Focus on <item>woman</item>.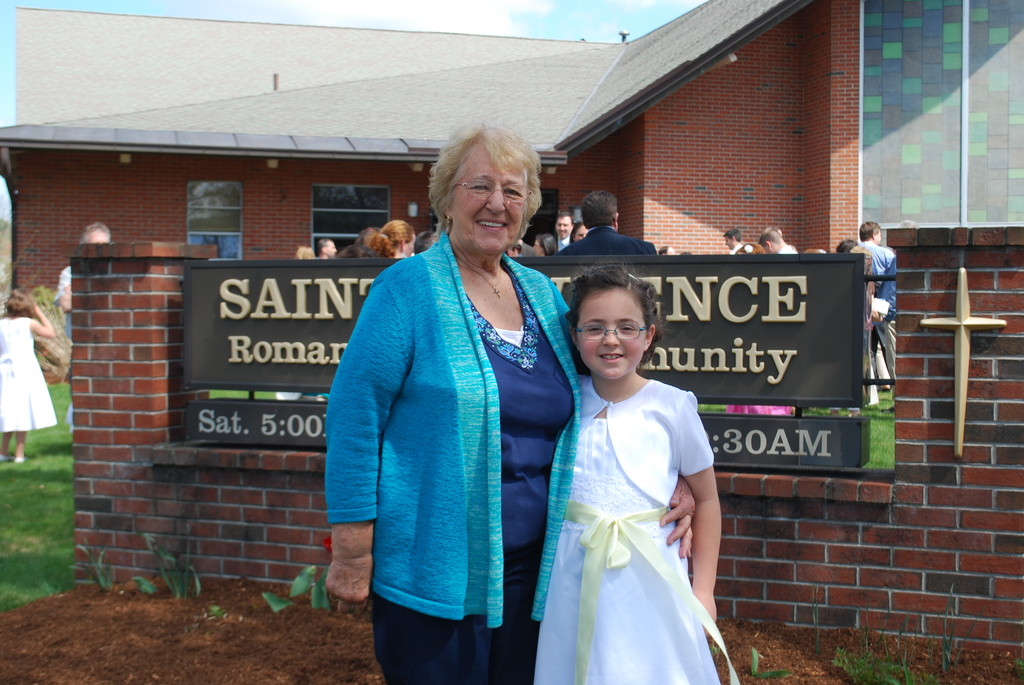
Focused at rect(536, 231, 556, 256).
